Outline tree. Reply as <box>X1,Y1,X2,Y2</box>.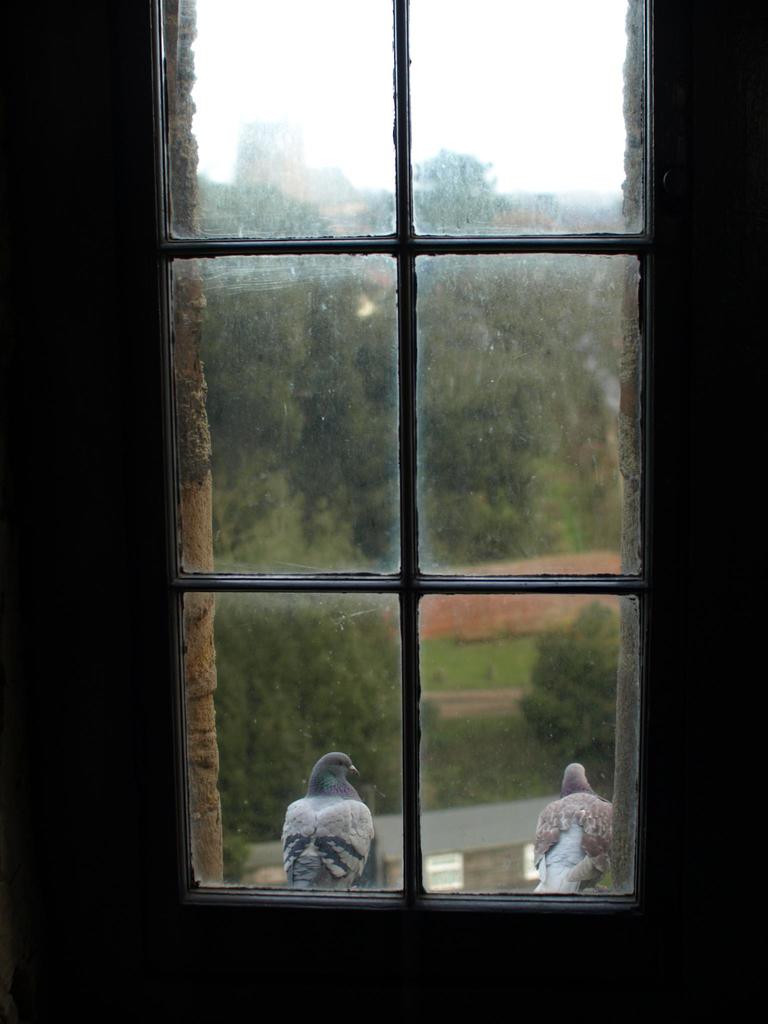
<box>379,147,493,269</box>.
